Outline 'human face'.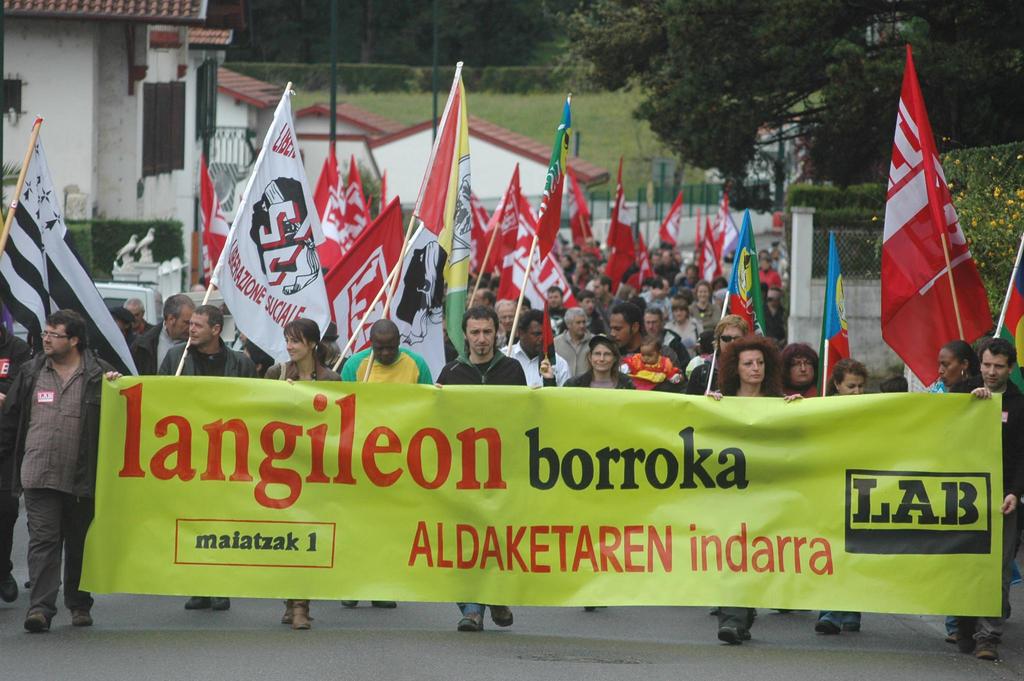
Outline: bbox=(189, 313, 215, 346).
